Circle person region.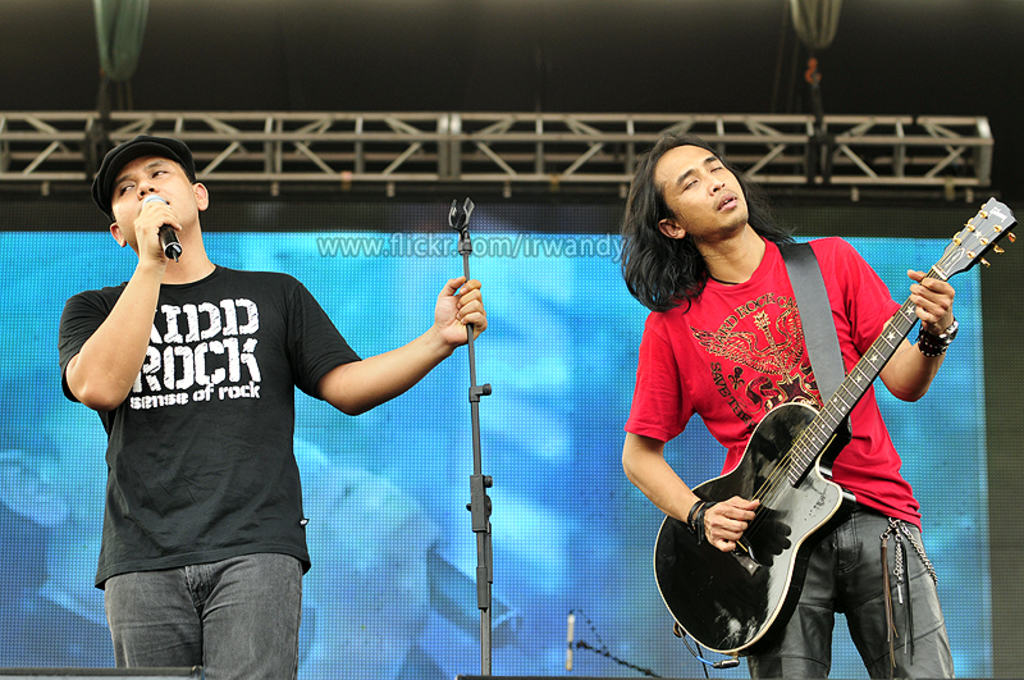
Region: <box>60,133,485,679</box>.
